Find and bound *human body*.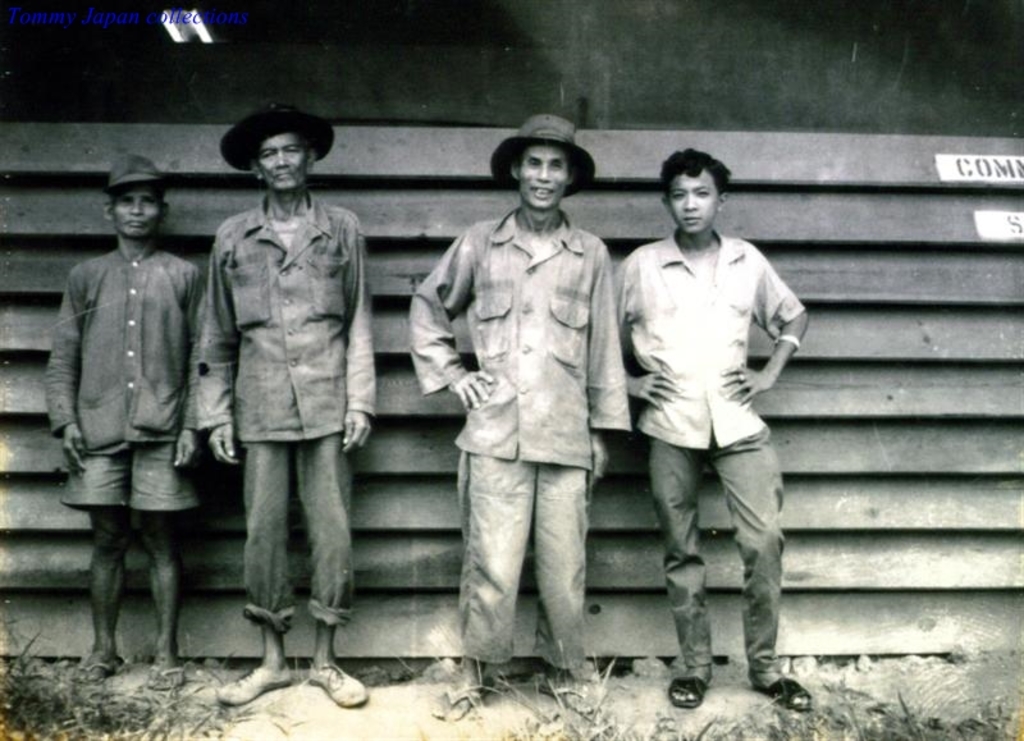
Bound: crop(600, 150, 815, 667).
